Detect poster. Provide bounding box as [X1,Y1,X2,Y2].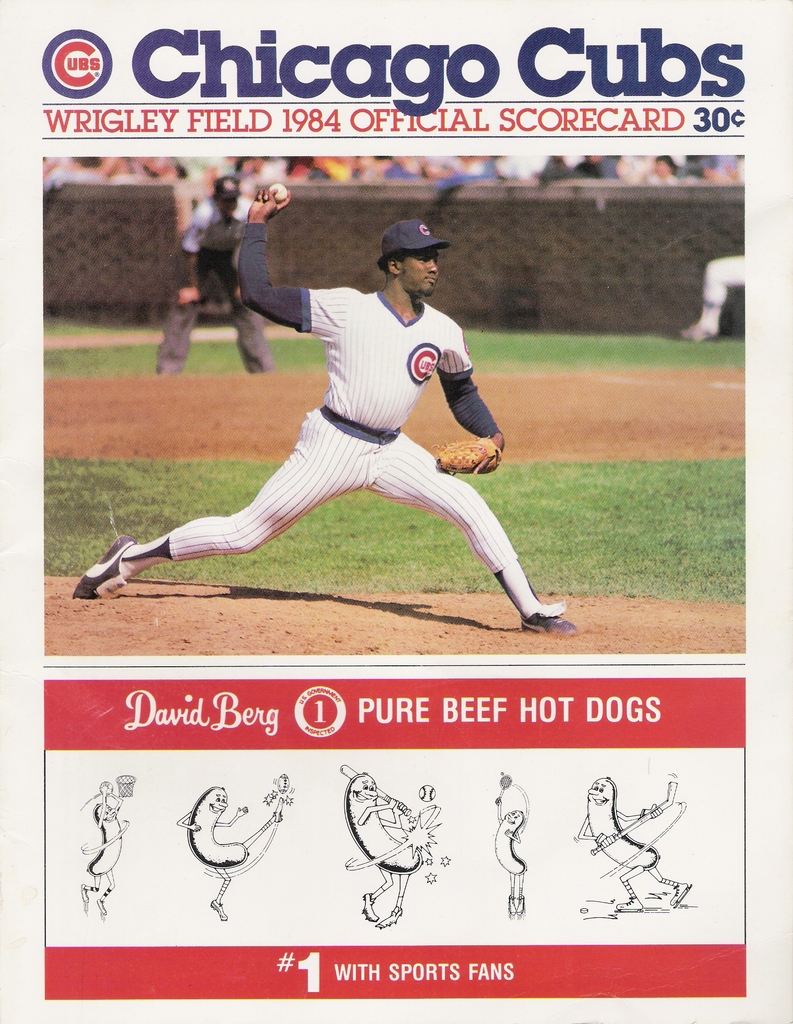
[0,9,792,1023].
